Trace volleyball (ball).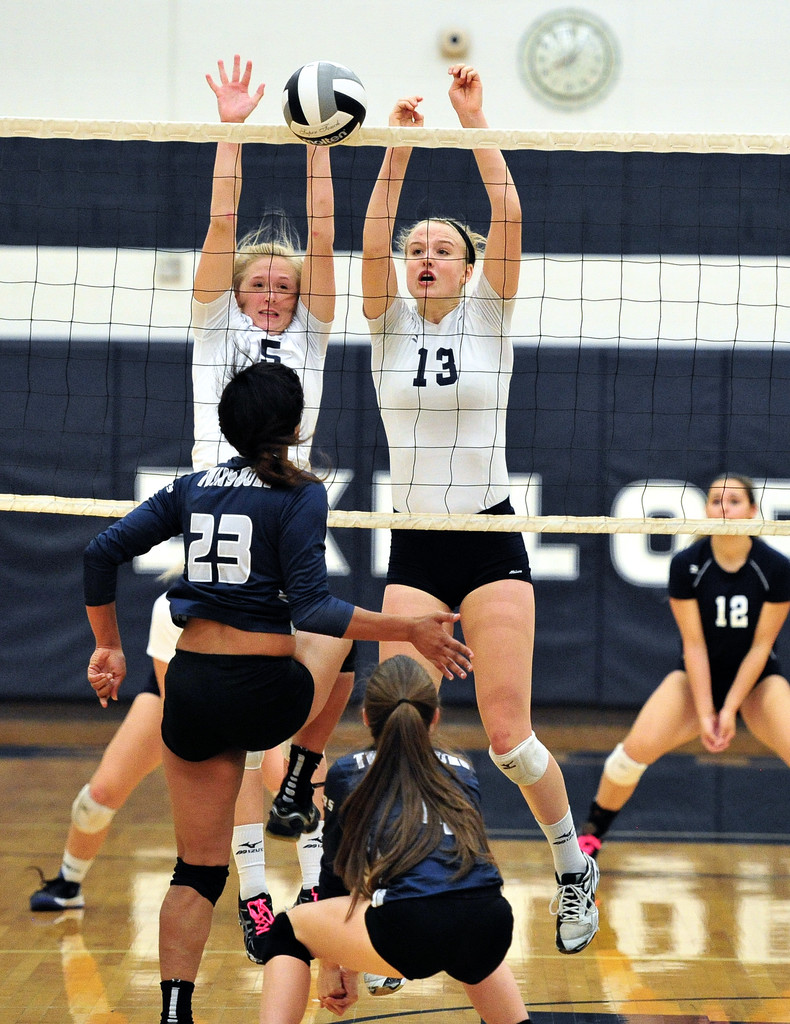
Traced to 277:52:370:150.
